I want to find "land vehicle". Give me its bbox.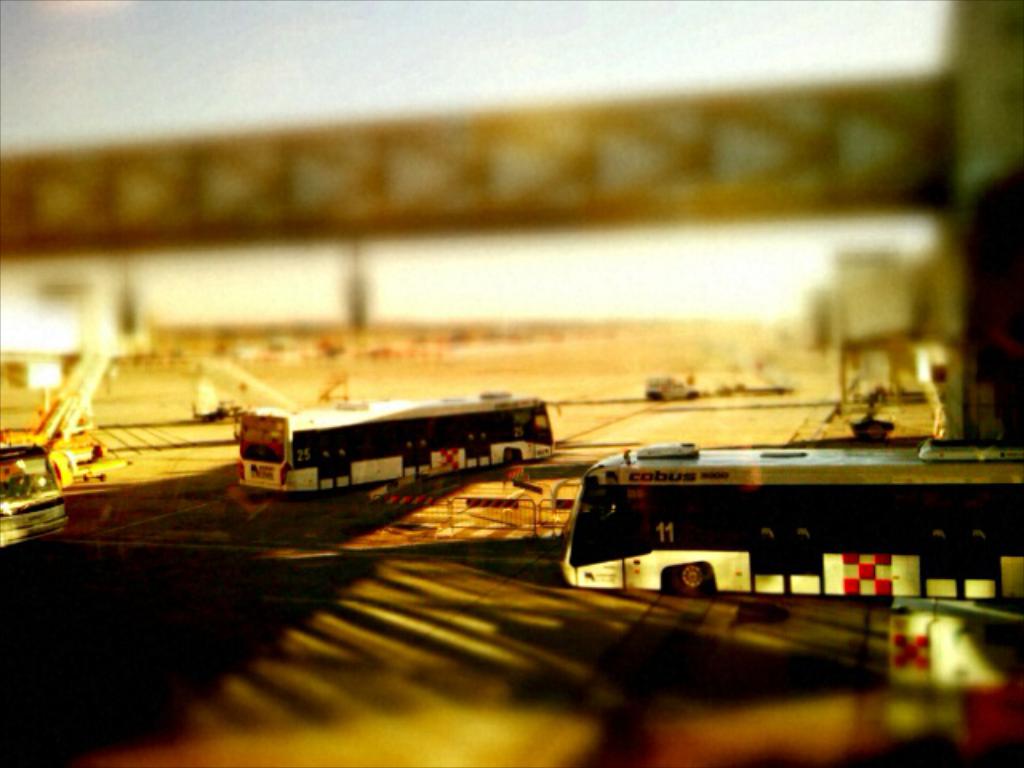
[left=0, top=434, right=69, bottom=549].
